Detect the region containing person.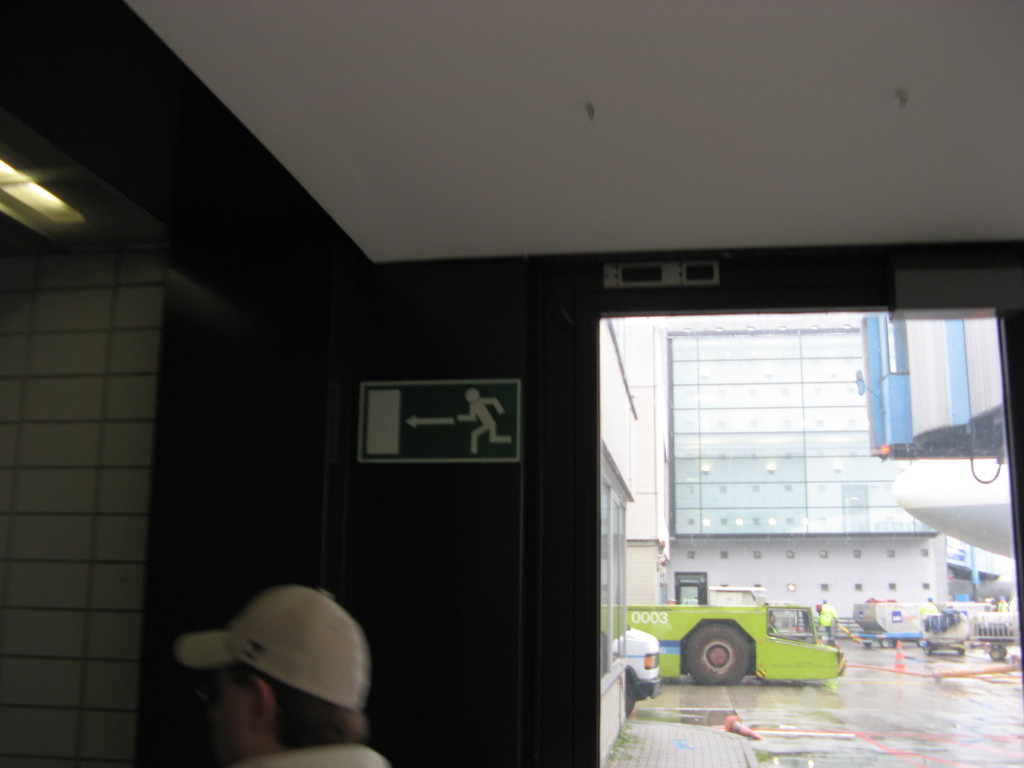
select_region(452, 388, 509, 461).
